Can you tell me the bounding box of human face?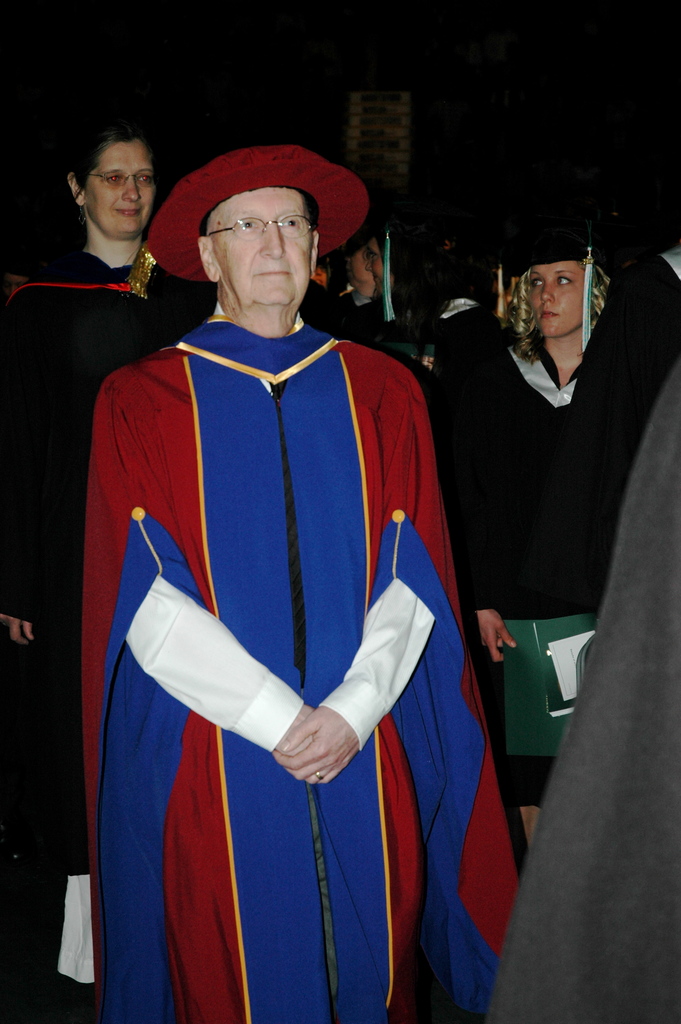
l=353, t=250, r=375, b=290.
